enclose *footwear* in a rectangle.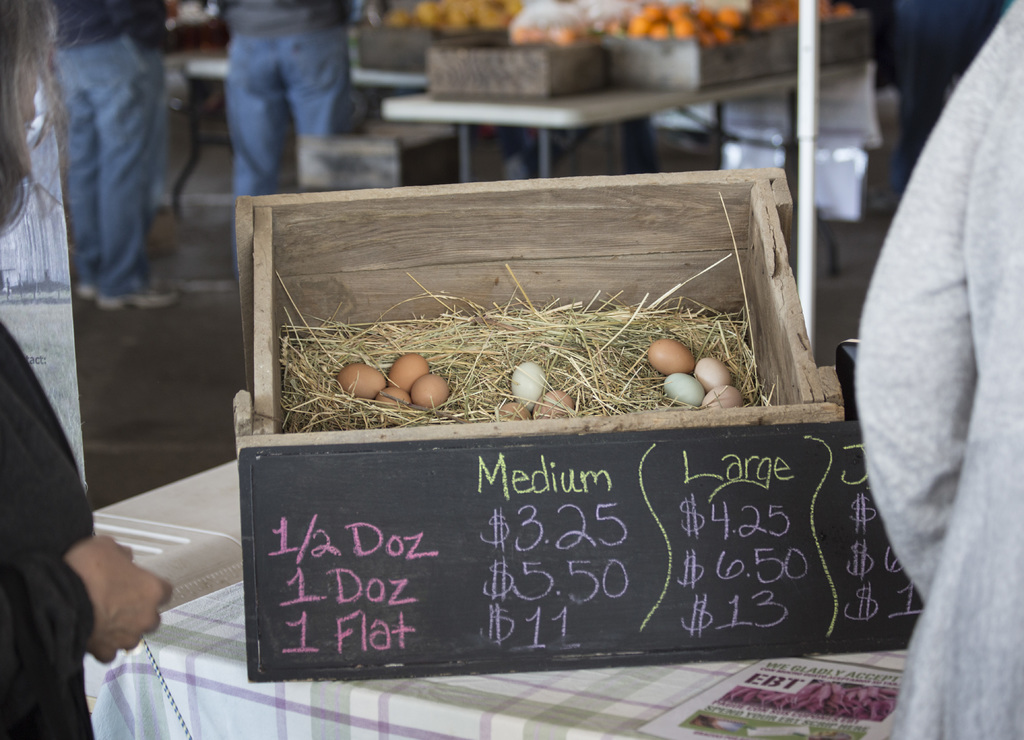
select_region(96, 291, 184, 309).
